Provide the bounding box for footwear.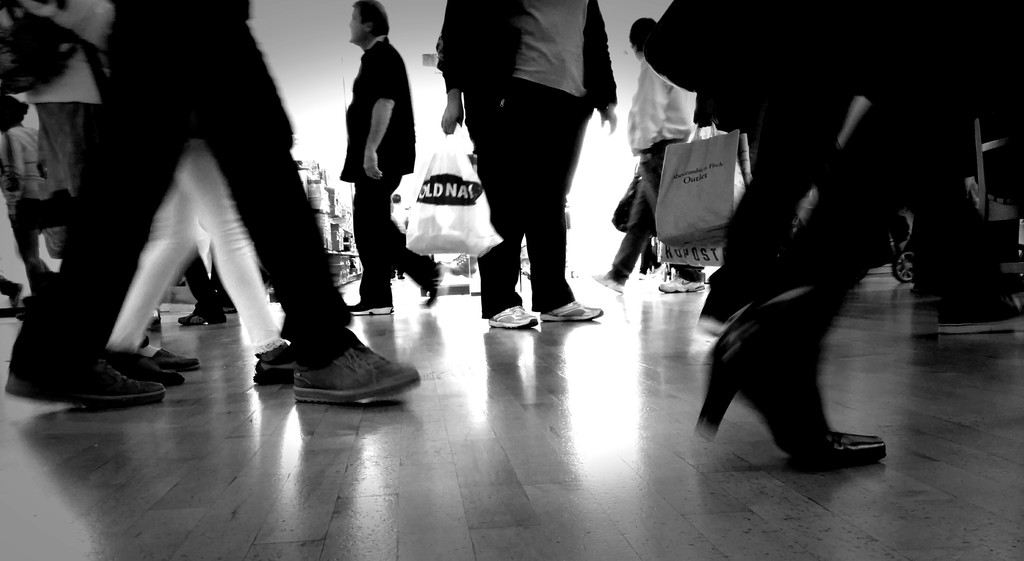
box(532, 297, 604, 321).
